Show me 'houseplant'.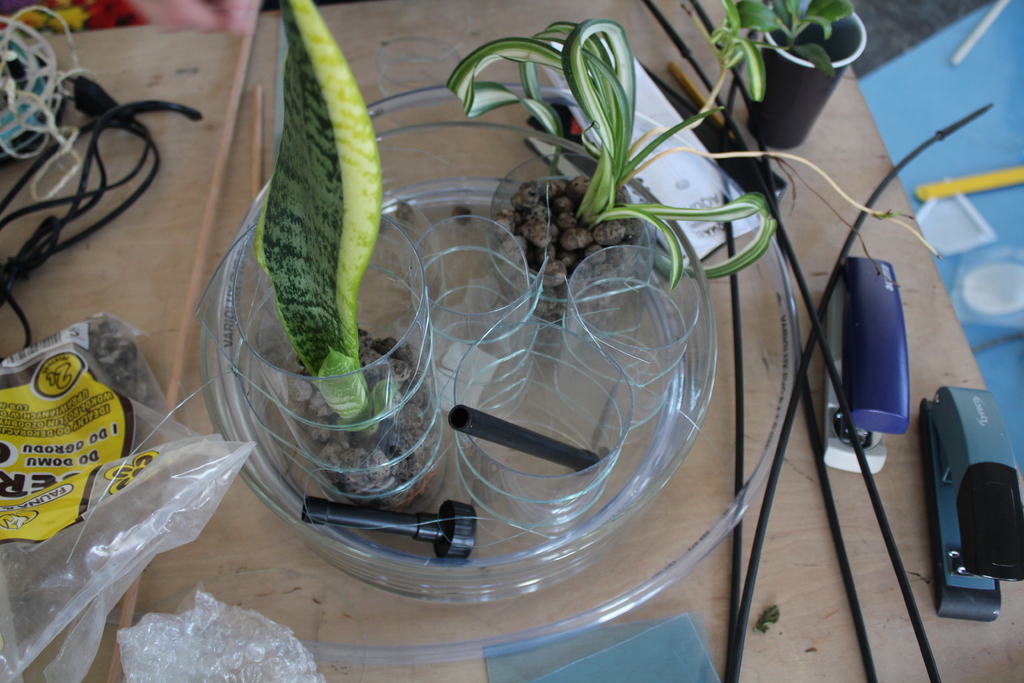
'houseplant' is here: select_region(195, 22, 451, 525).
